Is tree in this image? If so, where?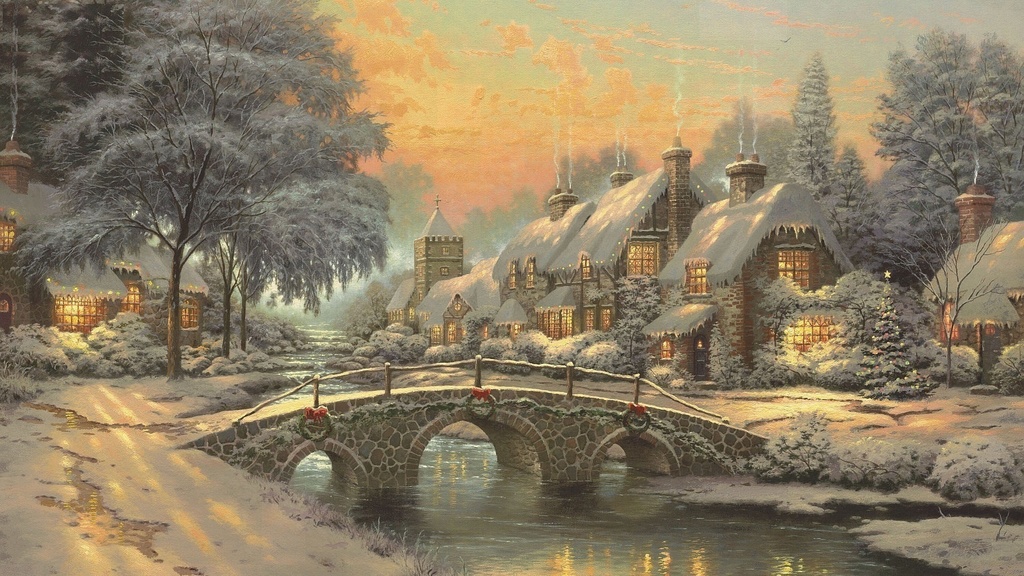
Yes, at (563, 136, 698, 205).
